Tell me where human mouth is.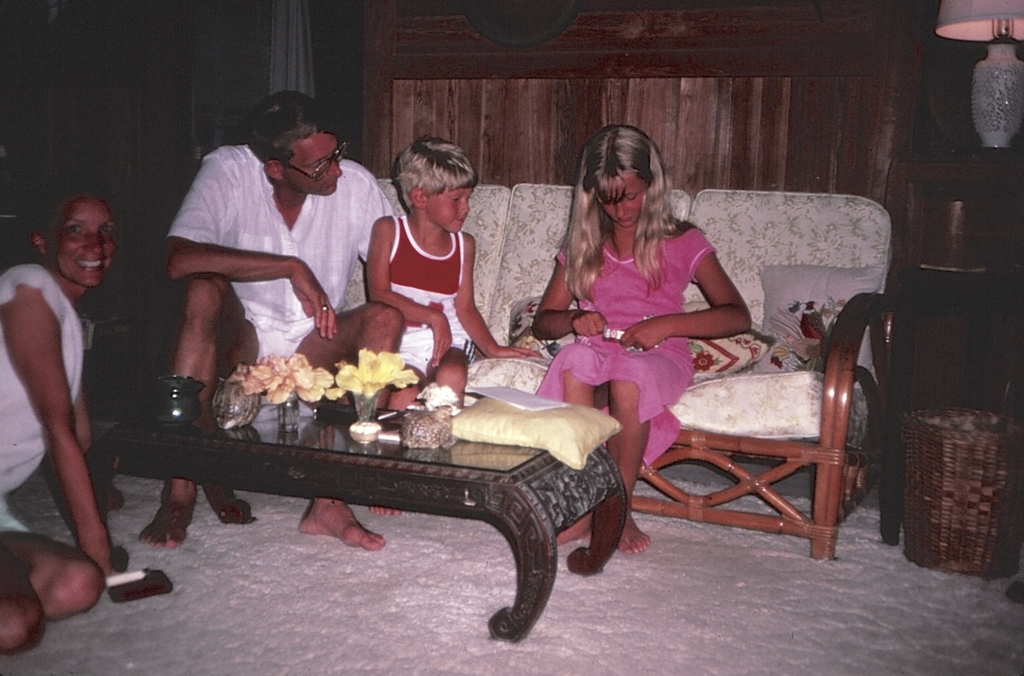
human mouth is at (457,217,467,222).
